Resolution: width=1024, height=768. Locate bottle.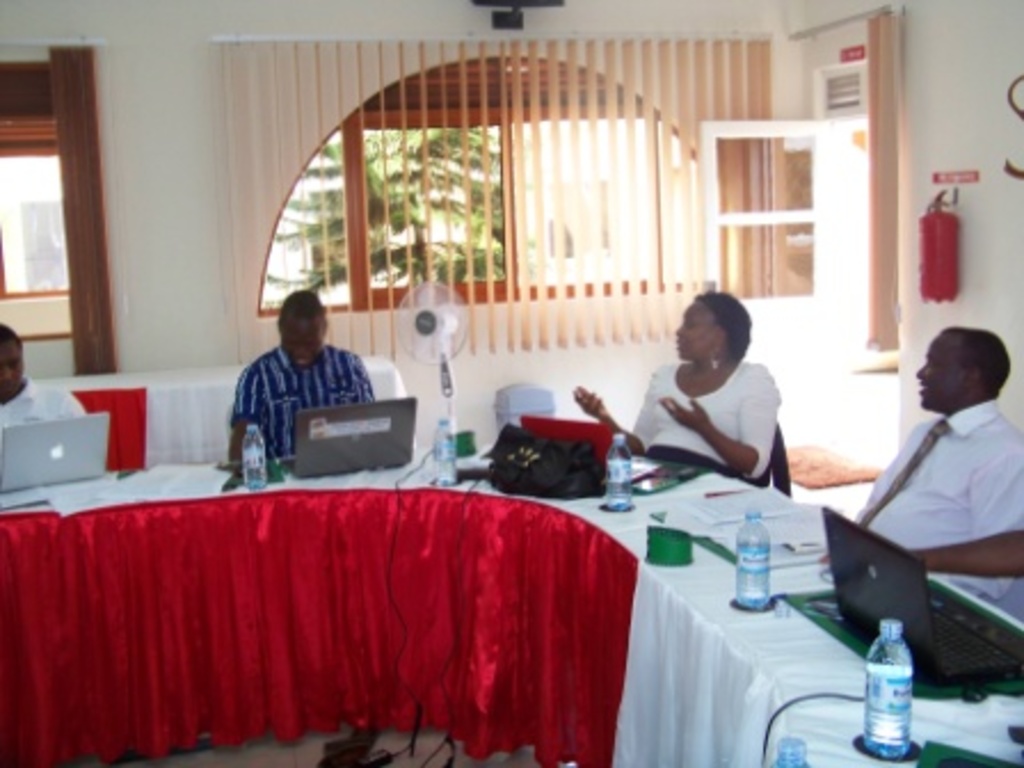
locate(432, 414, 453, 489).
